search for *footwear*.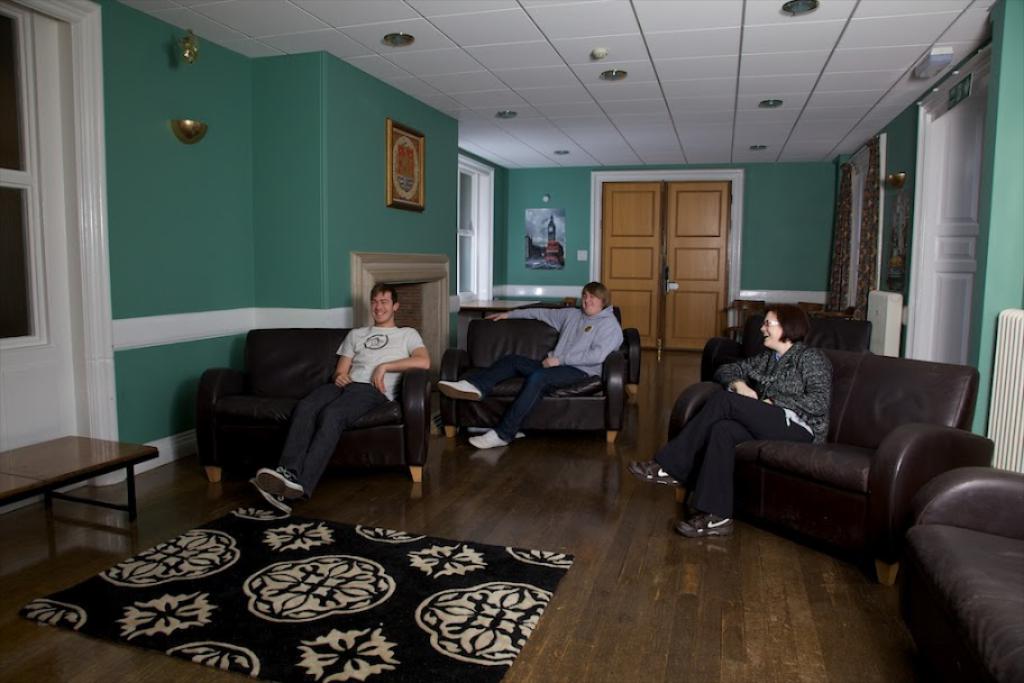
Found at box=[627, 462, 680, 490].
